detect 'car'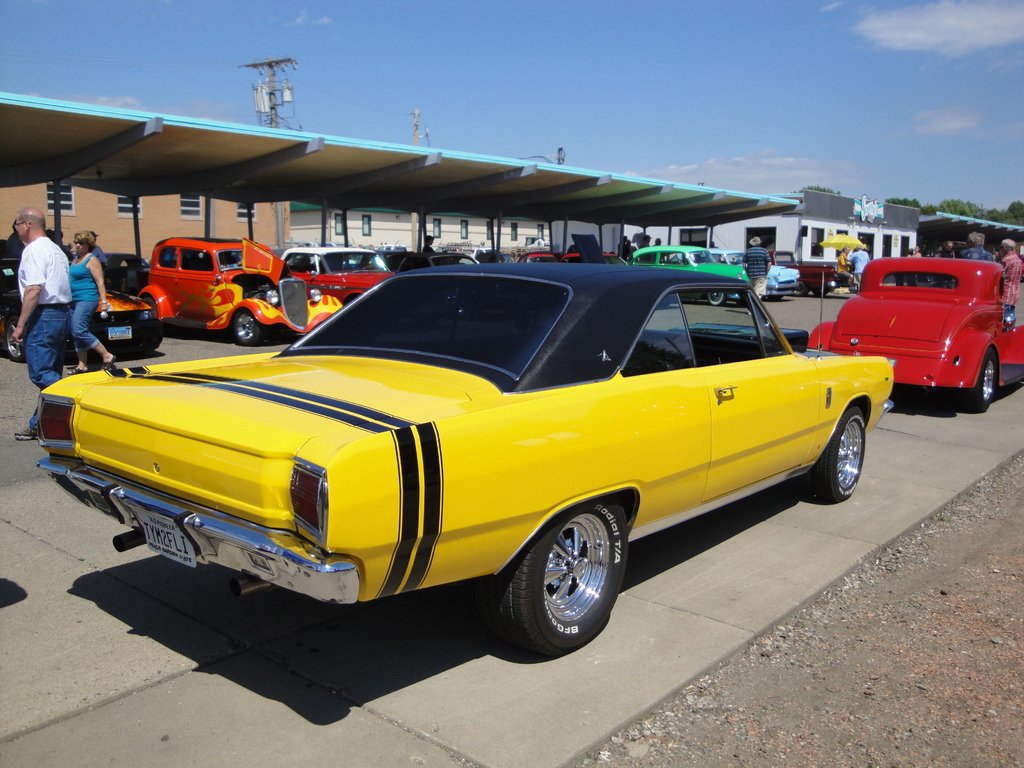
locate(806, 253, 1023, 409)
